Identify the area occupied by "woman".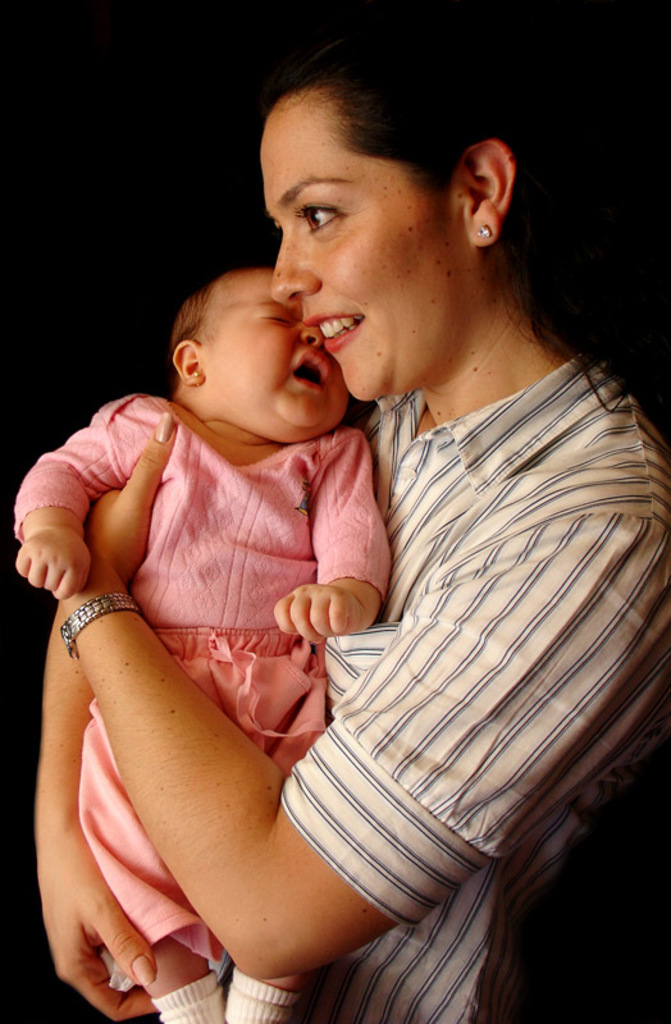
Area: {"left": 44, "top": 27, "right": 670, "bottom": 1023}.
